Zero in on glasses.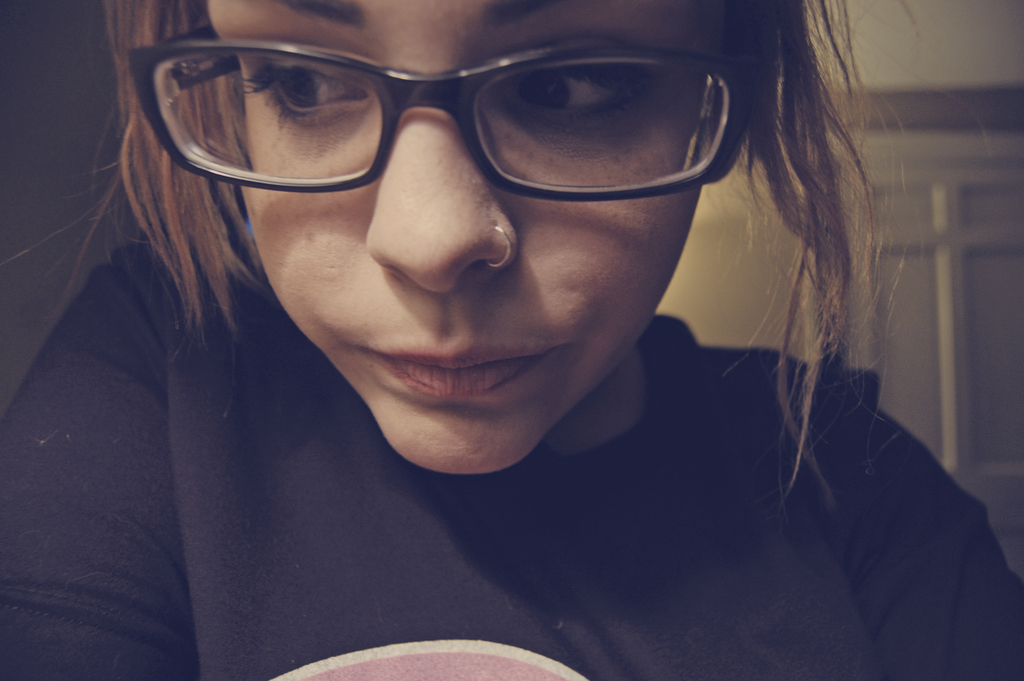
Zeroed in: <bbox>123, 24, 766, 204</bbox>.
